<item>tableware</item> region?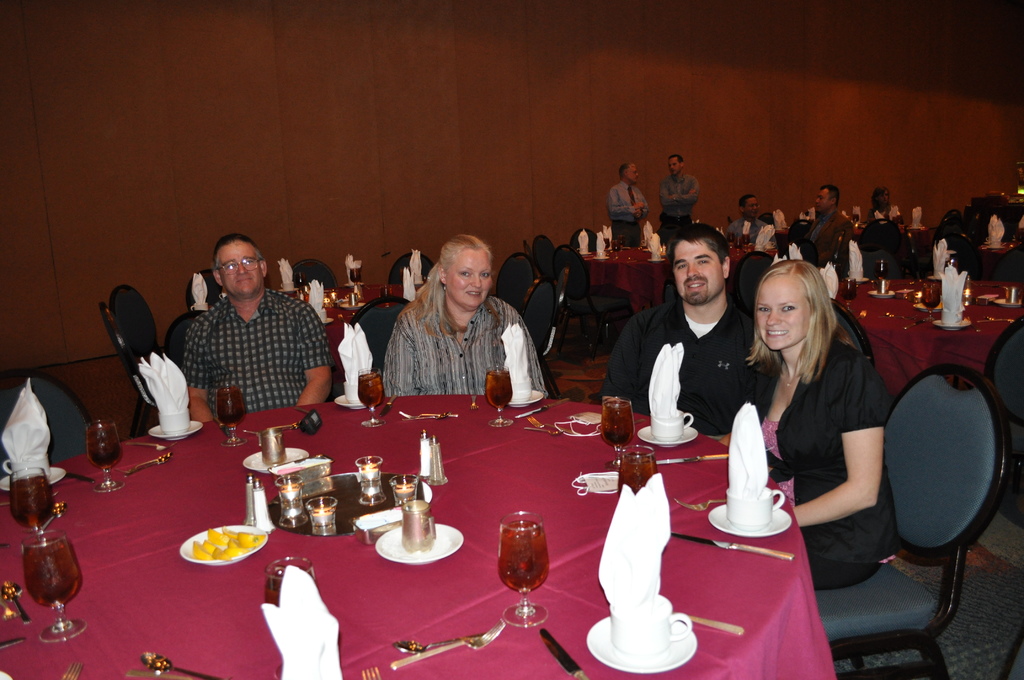
{"left": 8, "top": 462, "right": 51, "bottom": 541}
